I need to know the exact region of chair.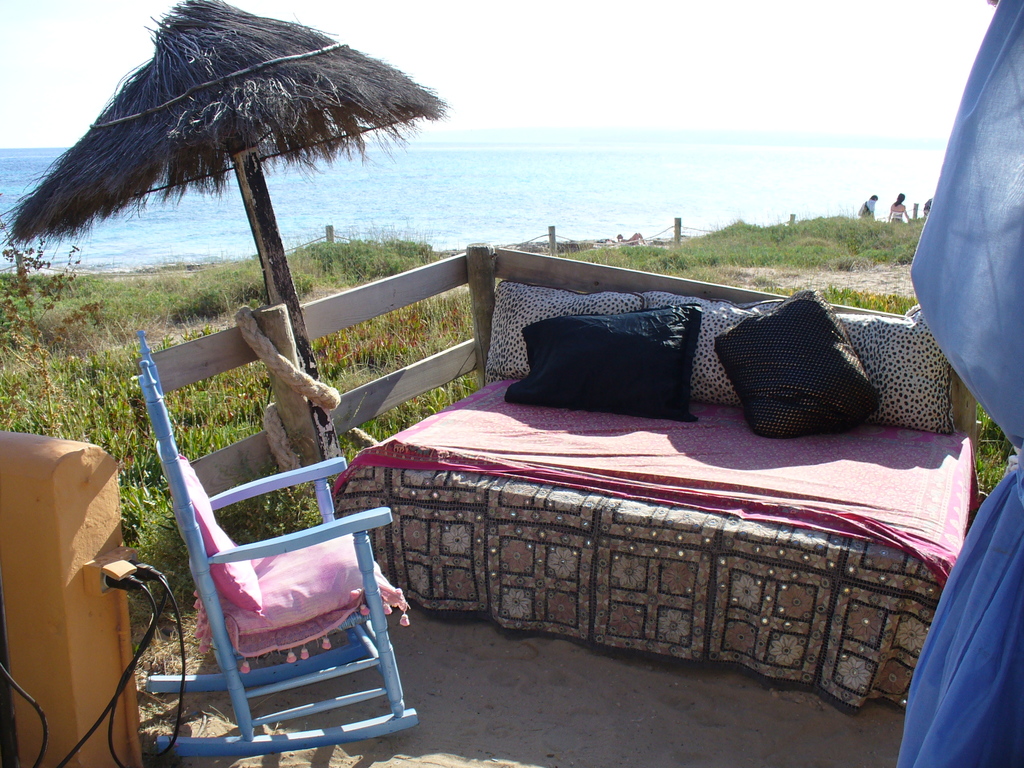
Region: 110/316/415/767.
